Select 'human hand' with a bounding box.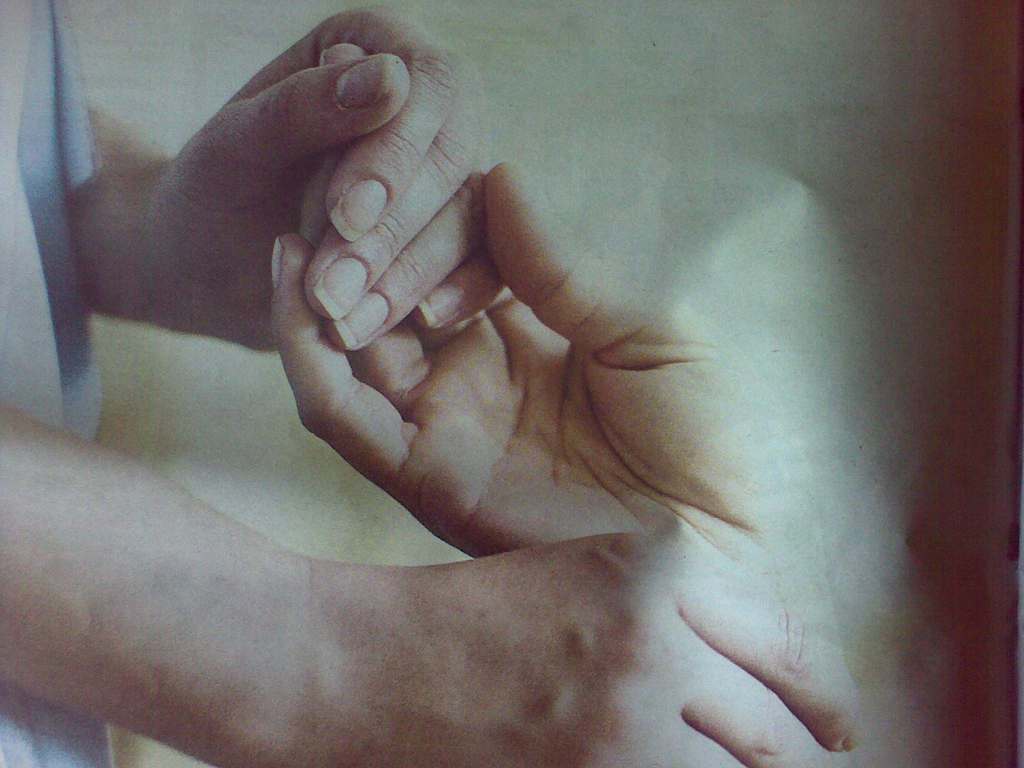
269, 43, 819, 606.
